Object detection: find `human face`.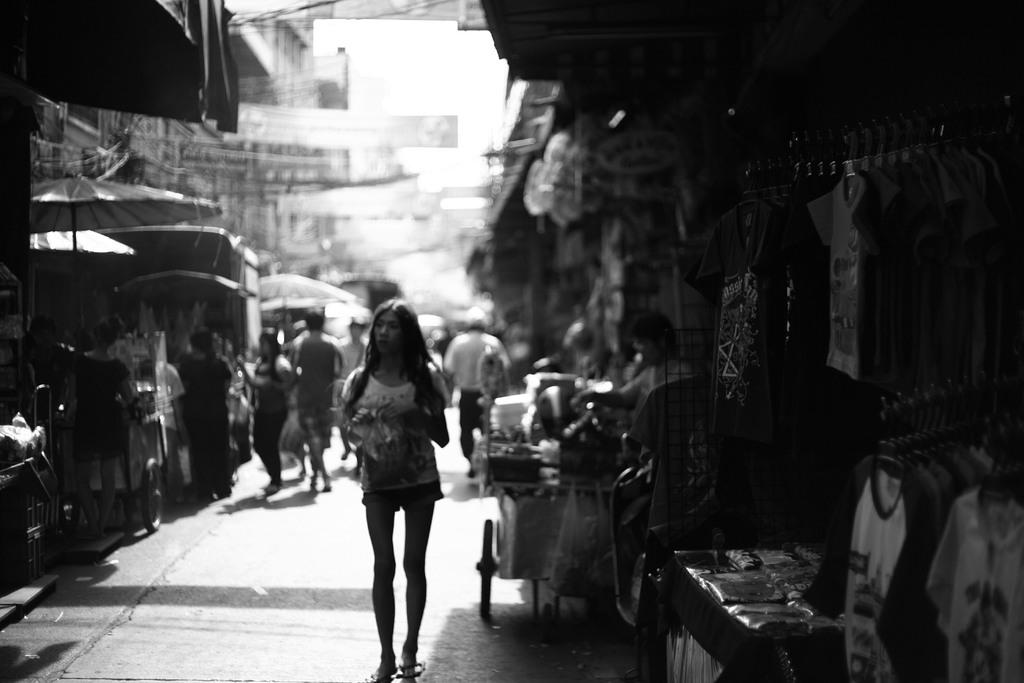
BBox(259, 338, 278, 359).
